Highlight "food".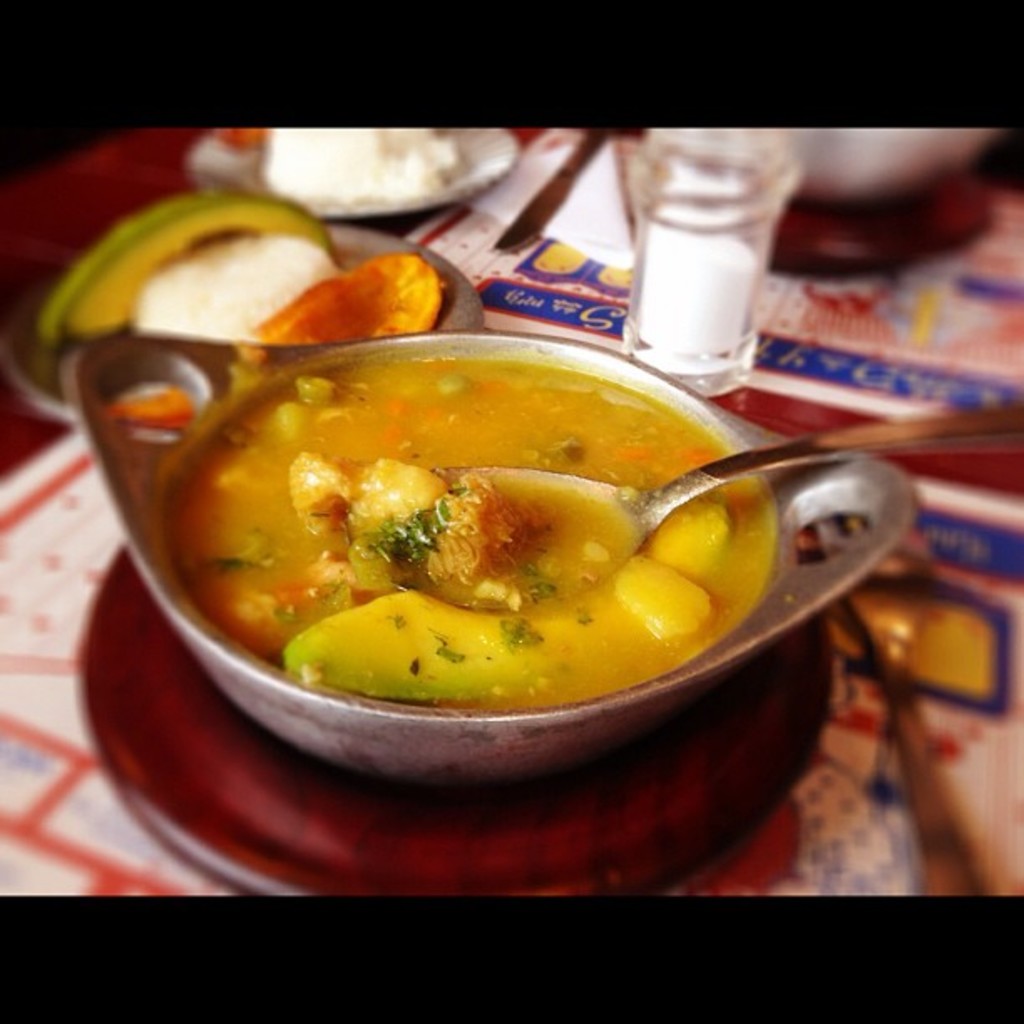
Highlighted region: 632 223 763 360.
